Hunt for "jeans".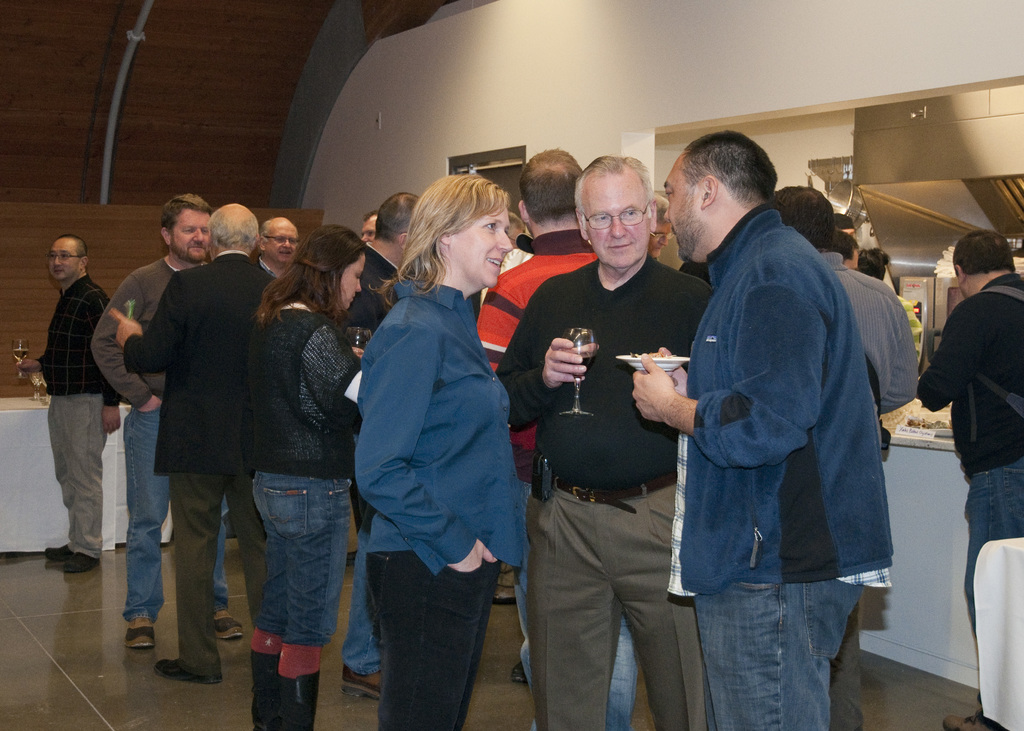
Hunted down at bbox(253, 471, 355, 645).
